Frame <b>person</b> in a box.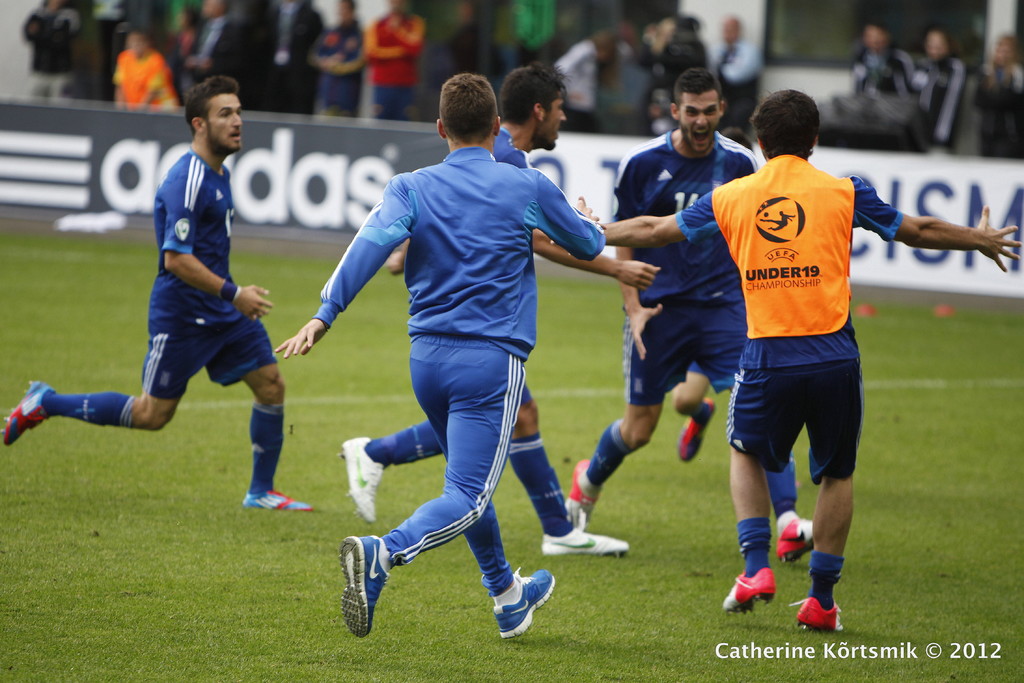
bbox(362, 1, 428, 122).
